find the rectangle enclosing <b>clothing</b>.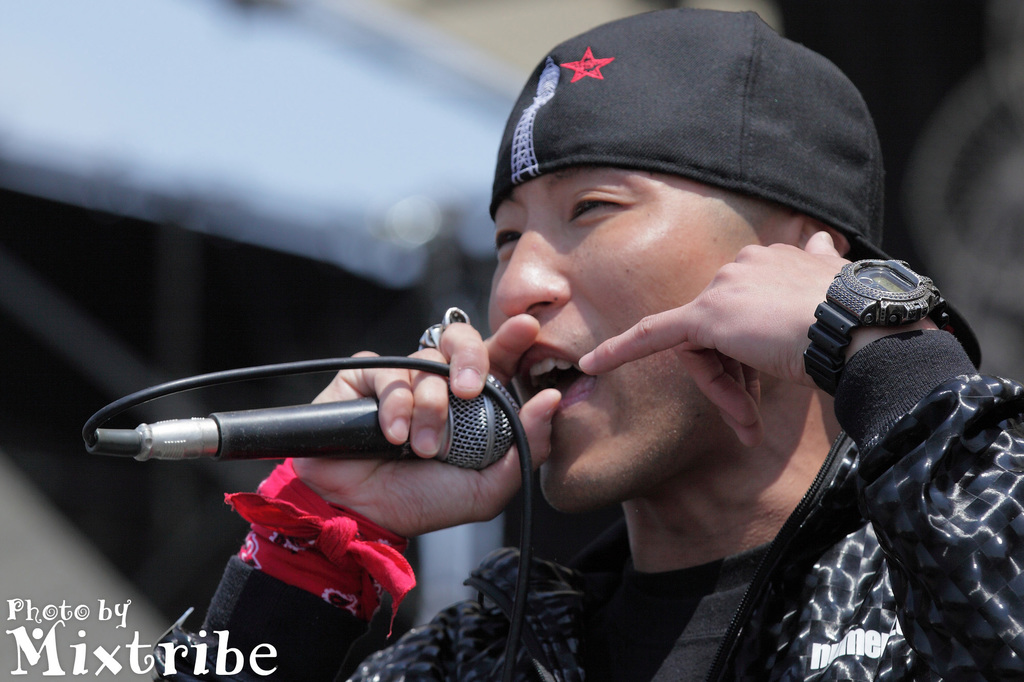
rect(151, 329, 1023, 681).
